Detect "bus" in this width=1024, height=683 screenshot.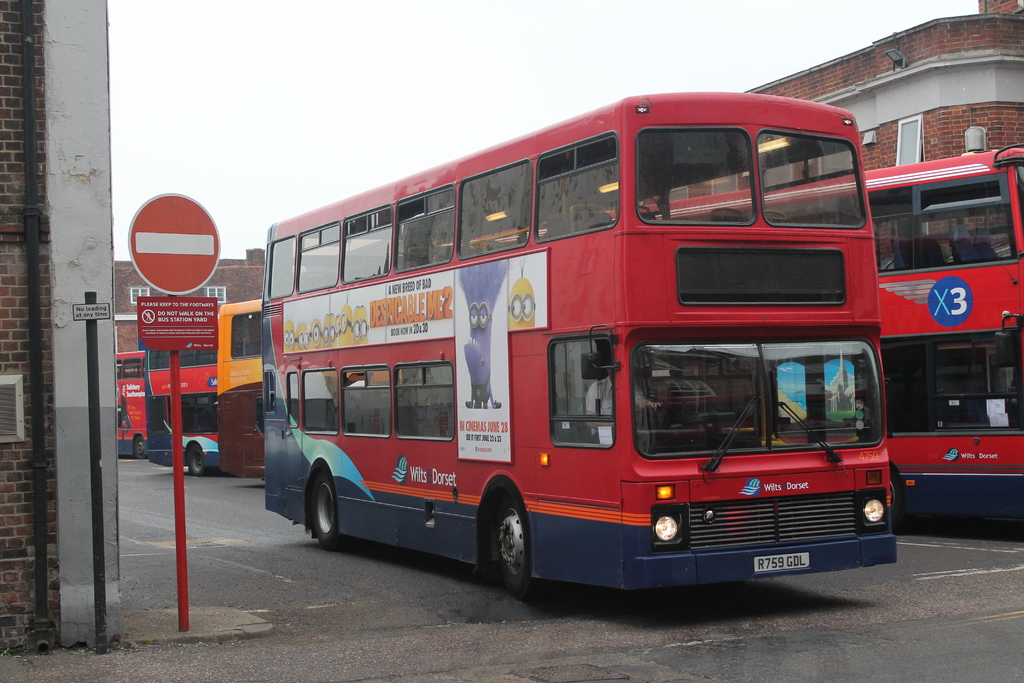
Detection: {"left": 141, "top": 349, "right": 221, "bottom": 473}.
